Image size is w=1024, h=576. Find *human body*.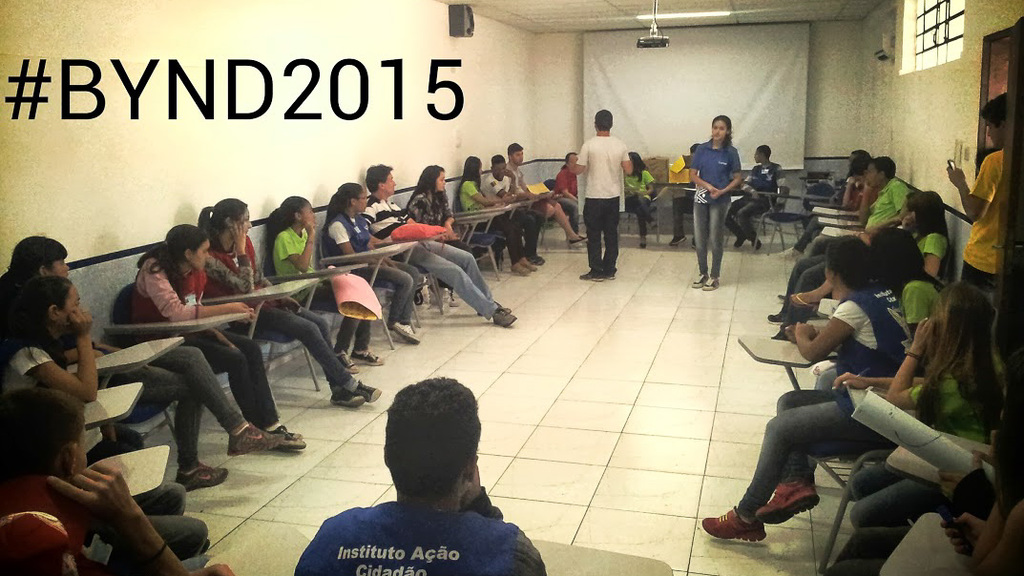
{"x1": 294, "y1": 375, "x2": 549, "y2": 575}.
